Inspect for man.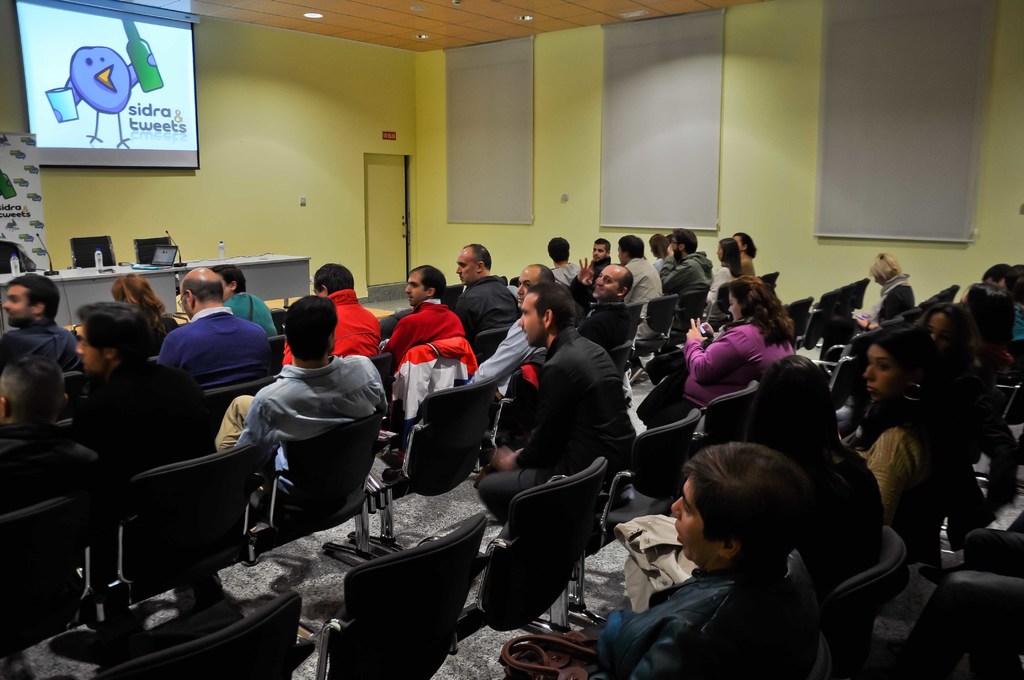
Inspection: bbox=[570, 254, 636, 320].
